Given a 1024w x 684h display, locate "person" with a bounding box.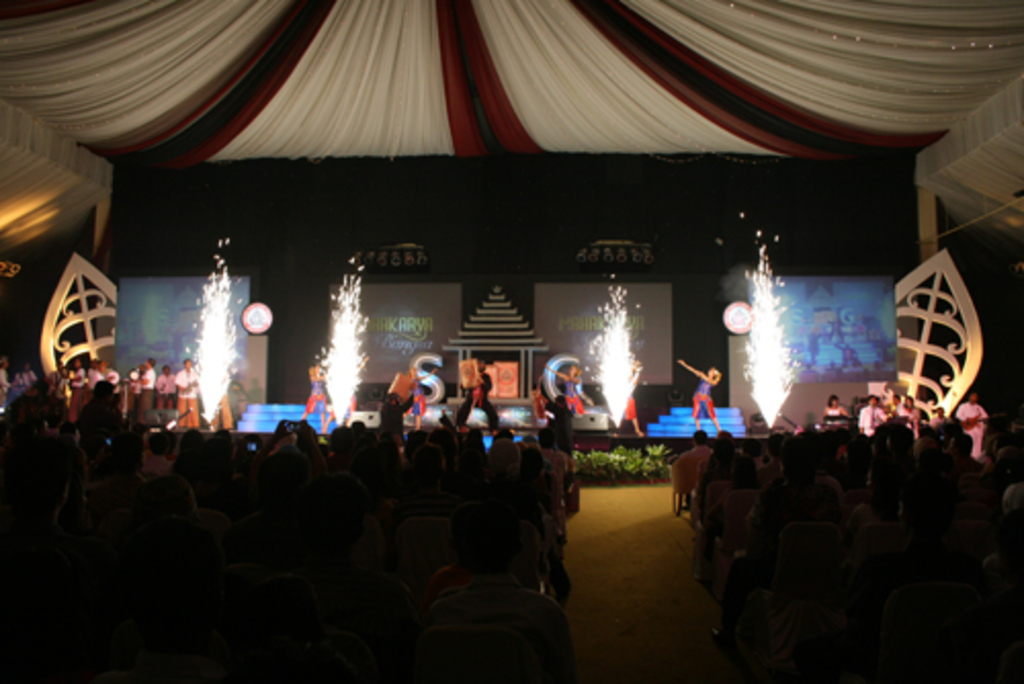
Located: {"x1": 170, "y1": 350, "x2": 207, "y2": 430}.
